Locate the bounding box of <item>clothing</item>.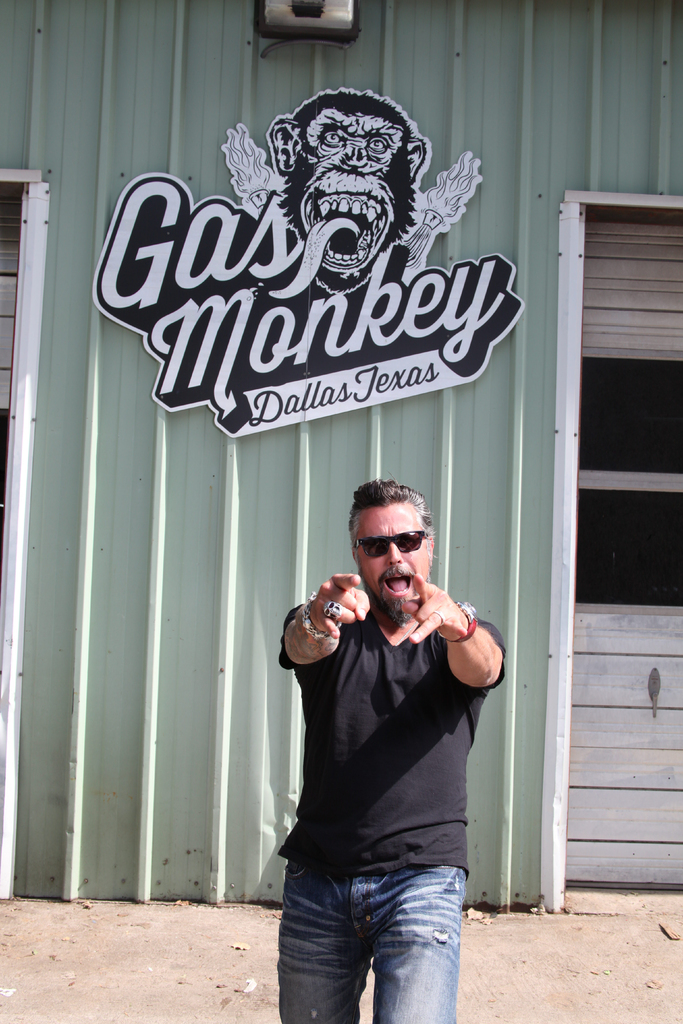
Bounding box: Rect(266, 472, 507, 1022).
